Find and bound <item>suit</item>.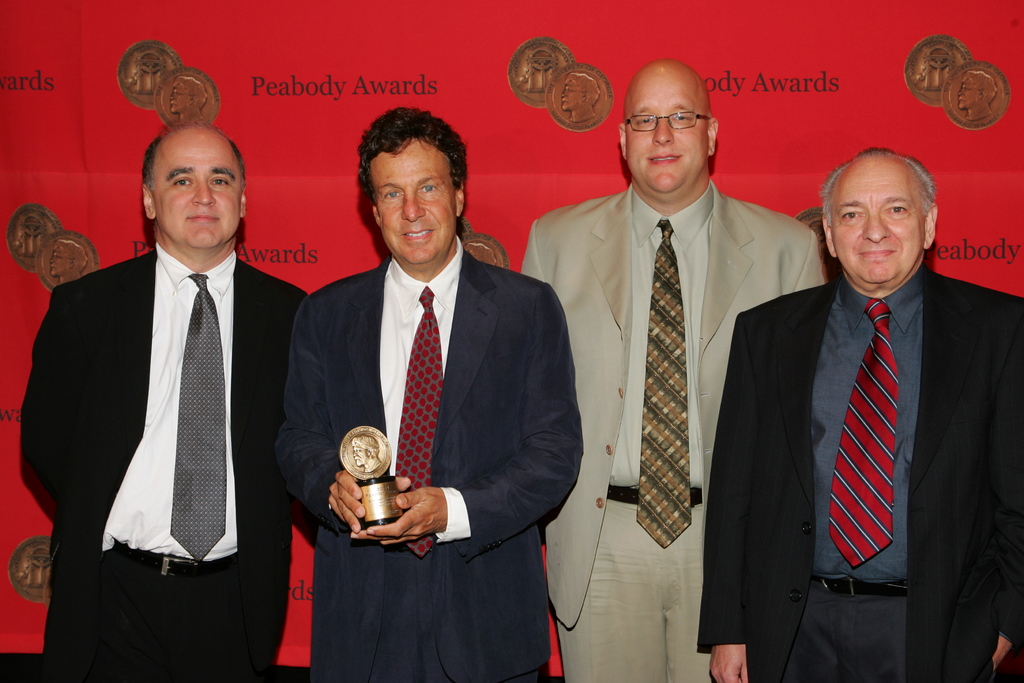
Bound: {"x1": 271, "y1": 239, "x2": 591, "y2": 682}.
